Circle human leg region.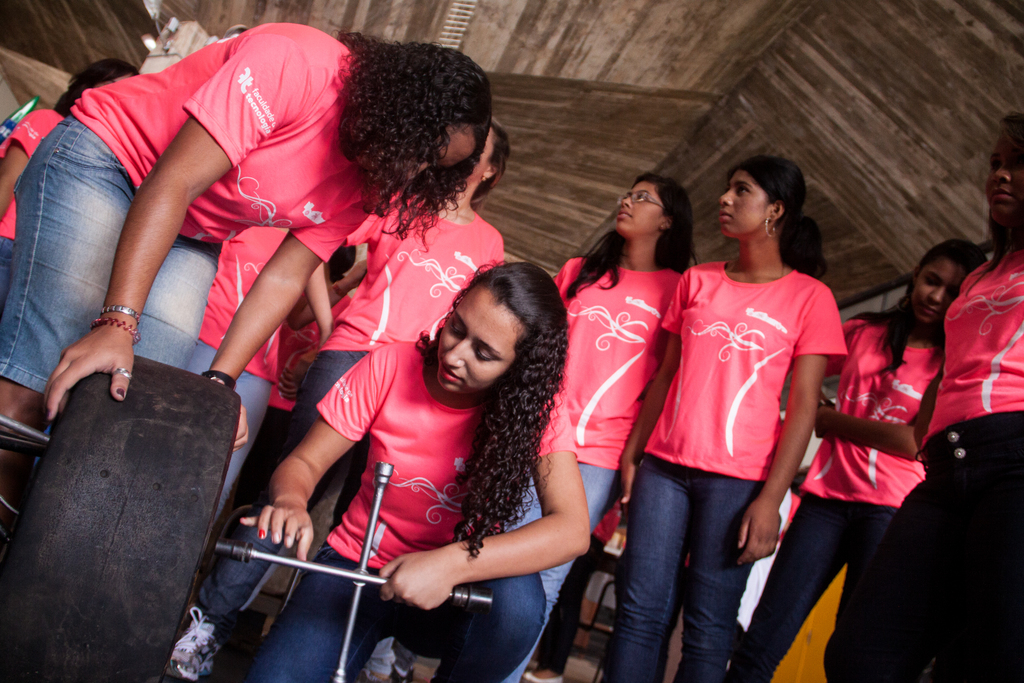
Region: 602 452 701 682.
